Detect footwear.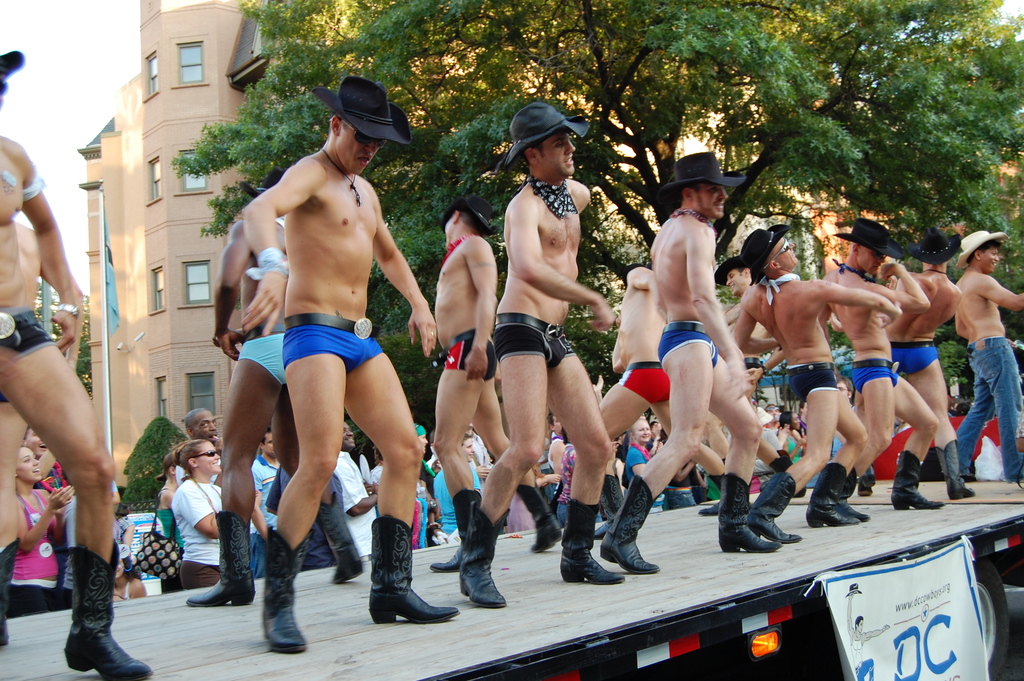
Detected at (751, 473, 796, 544).
